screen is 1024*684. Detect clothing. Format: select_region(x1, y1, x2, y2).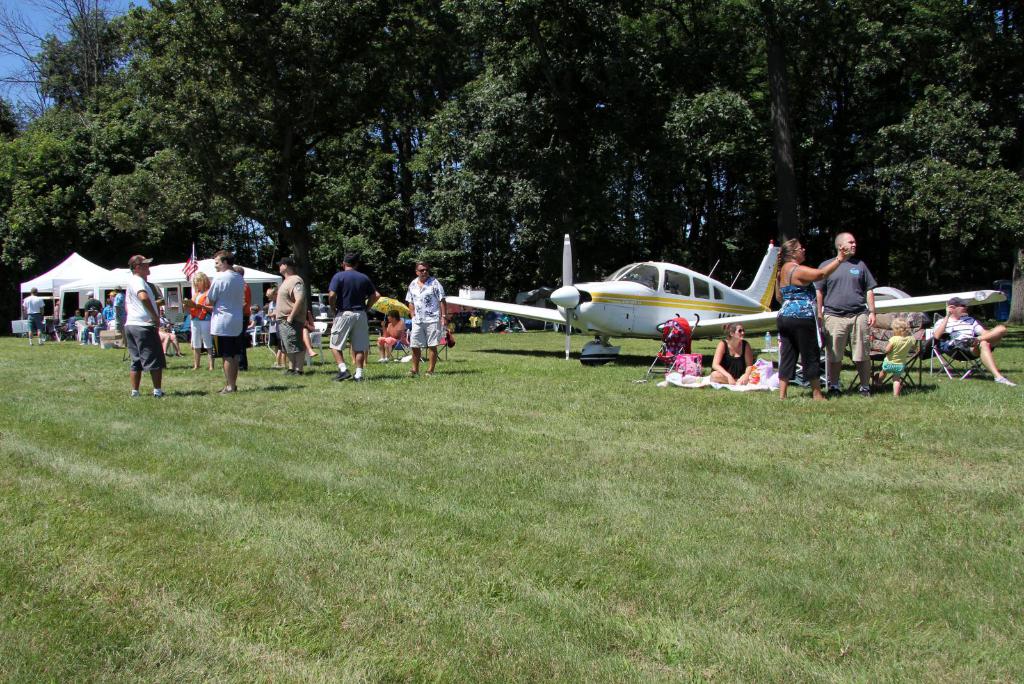
select_region(329, 268, 372, 345).
